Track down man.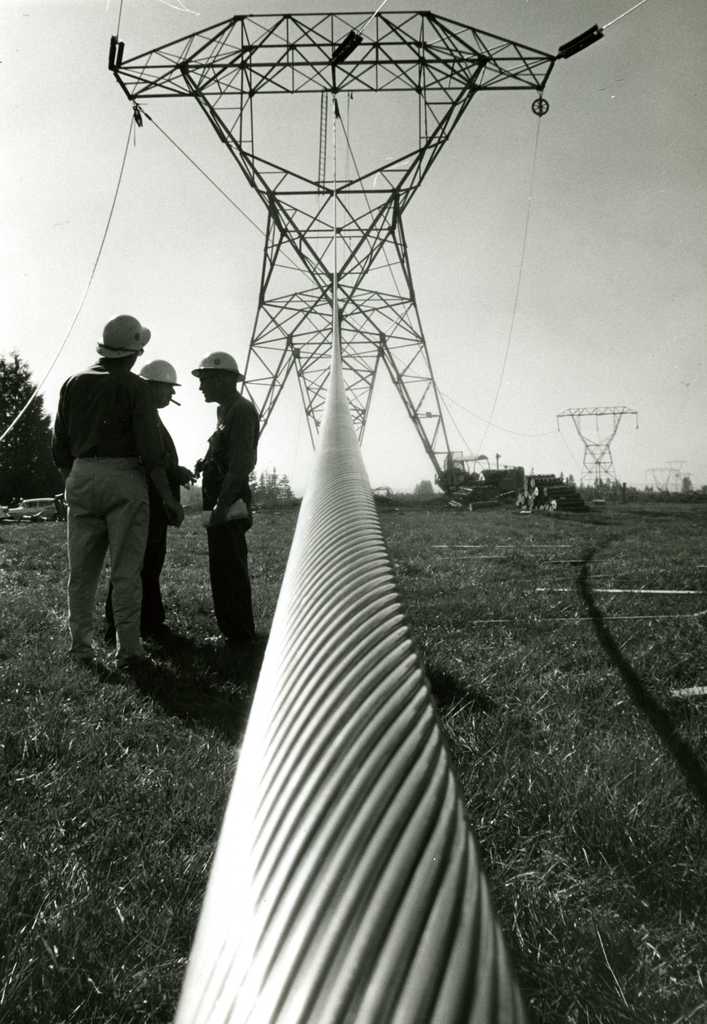
Tracked to 191, 342, 264, 650.
